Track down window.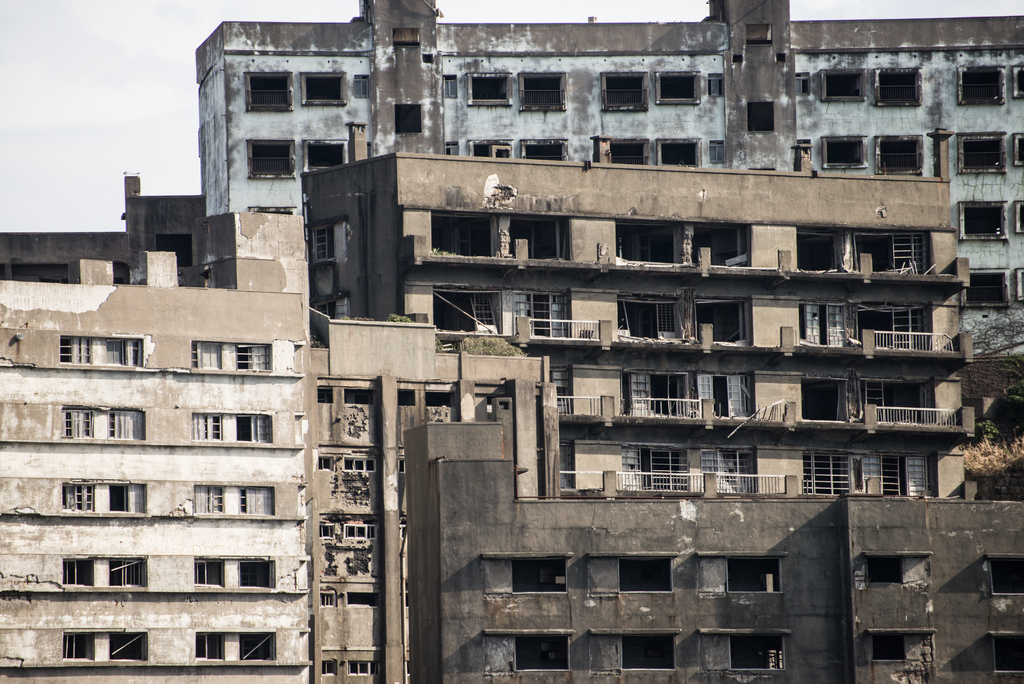
Tracked to pyautogui.locateOnScreen(660, 74, 696, 100).
